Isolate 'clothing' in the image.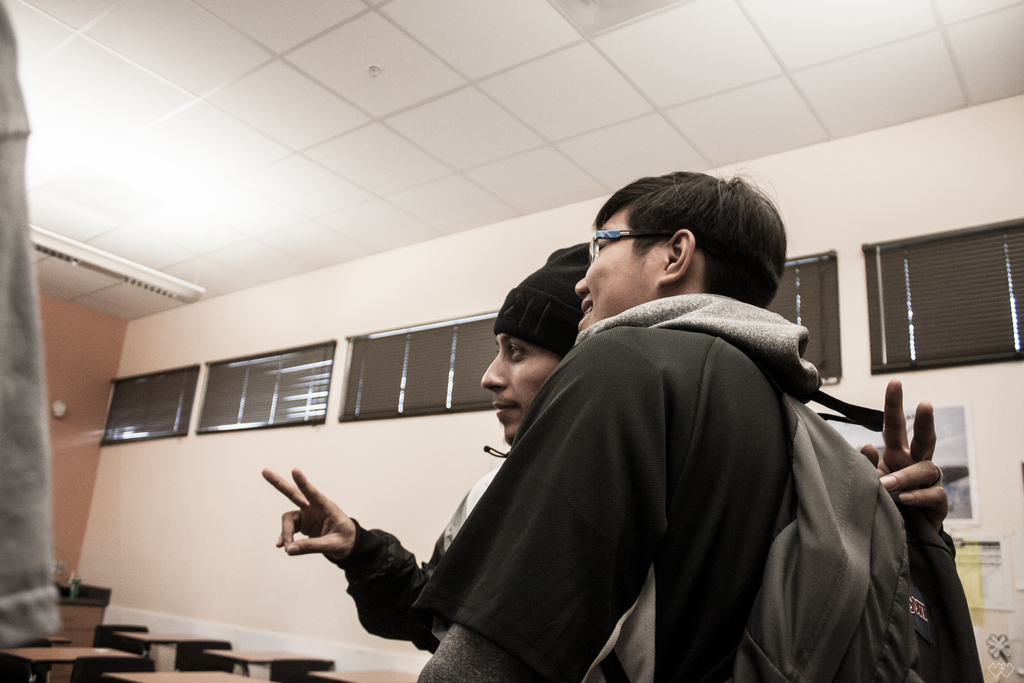
Isolated region: {"left": 328, "top": 445, "right": 956, "bottom": 655}.
